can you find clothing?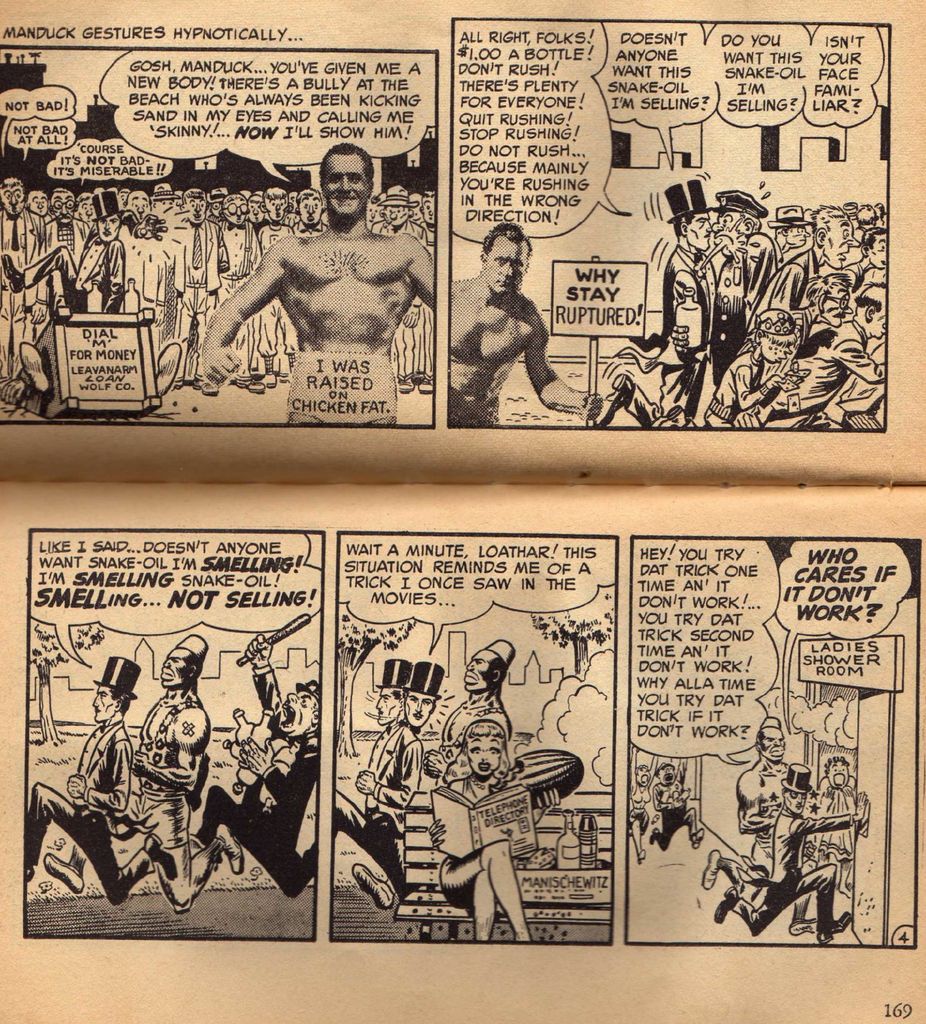
Yes, bounding box: detection(740, 815, 861, 925).
